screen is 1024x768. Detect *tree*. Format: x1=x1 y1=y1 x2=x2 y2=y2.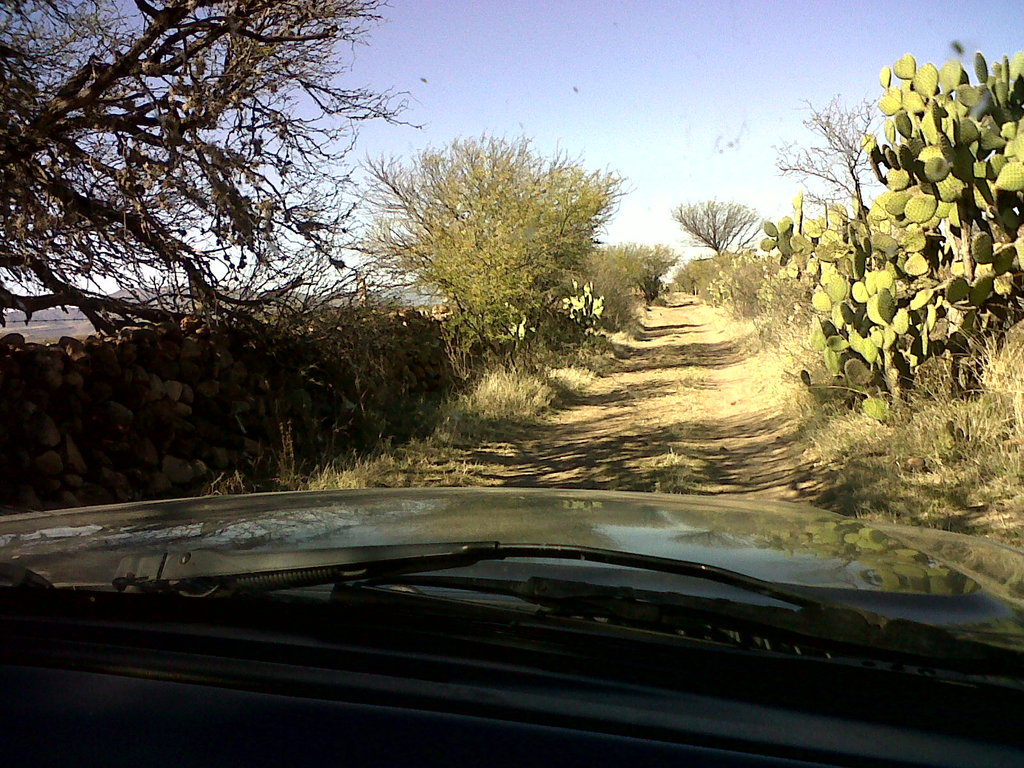
x1=768 y1=87 x2=883 y2=227.
